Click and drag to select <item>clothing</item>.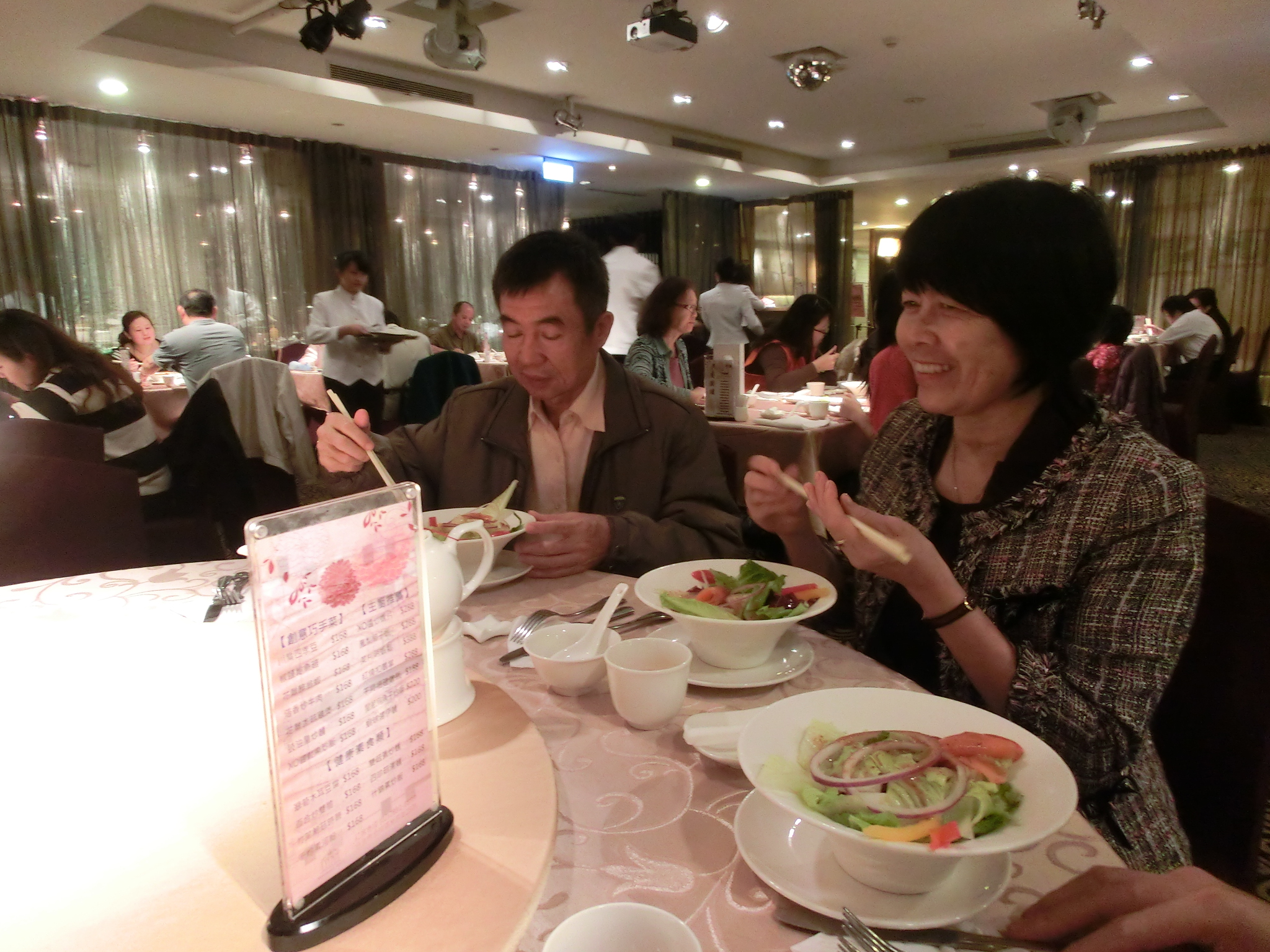
Selection: <box>5,224,109,315</box>.
